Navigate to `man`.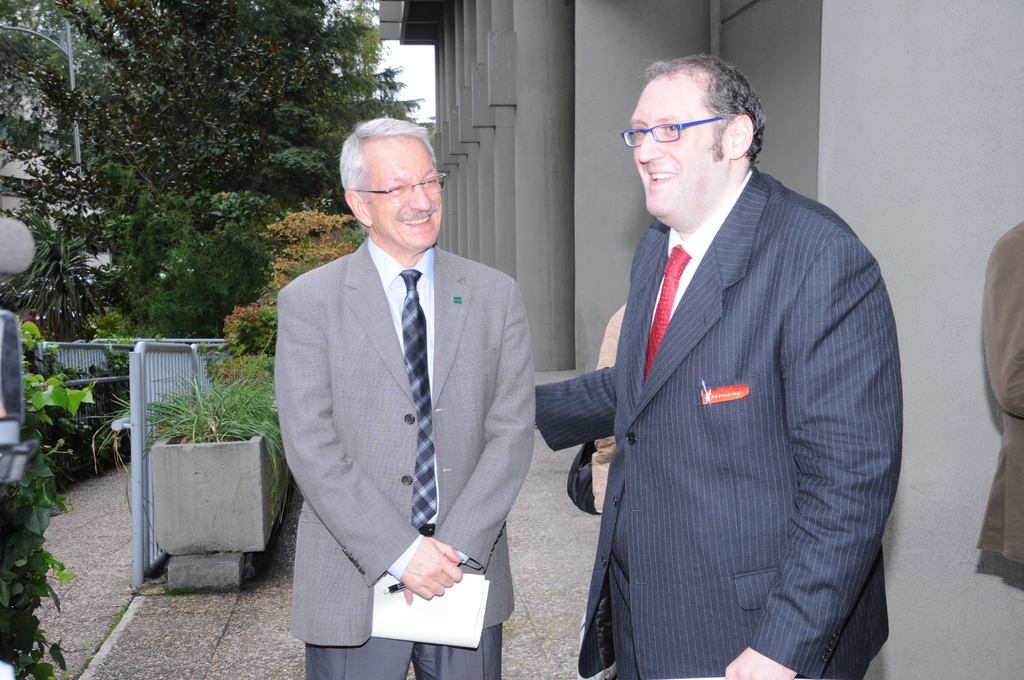
Navigation target: 522,54,910,679.
